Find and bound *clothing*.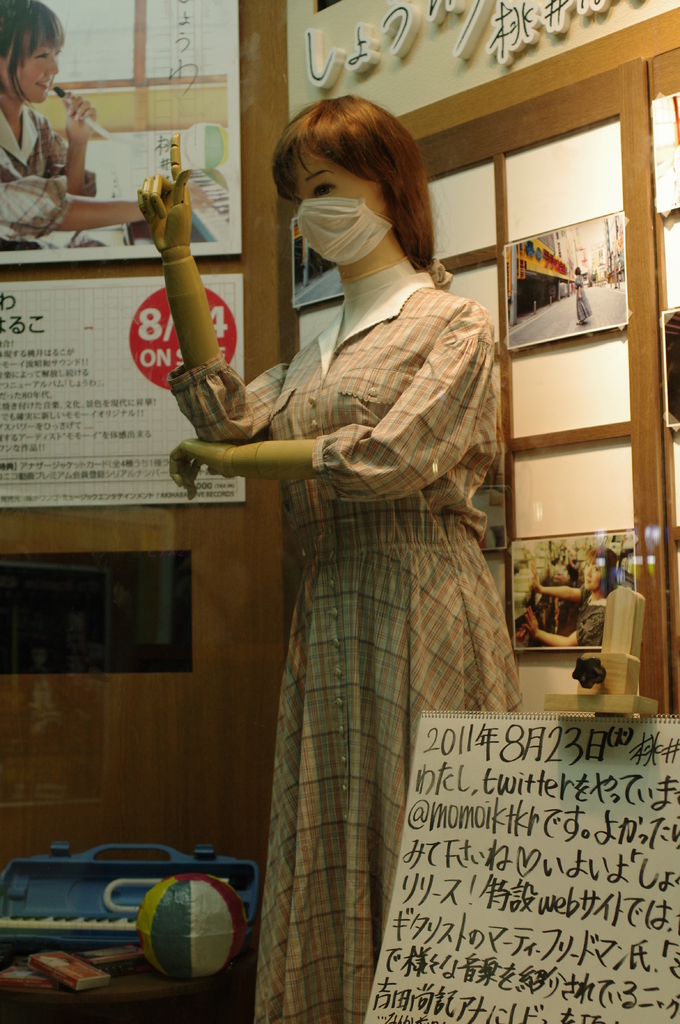
Bound: locate(0, 106, 99, 253).
